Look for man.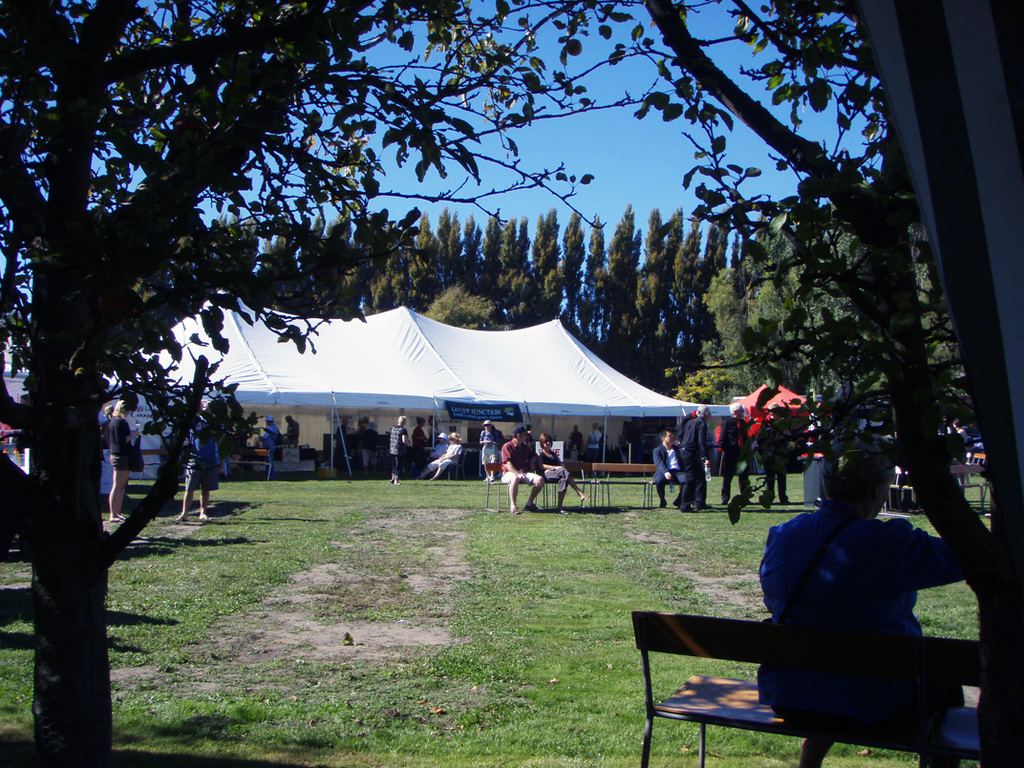
Found: 285:416:302:446.
